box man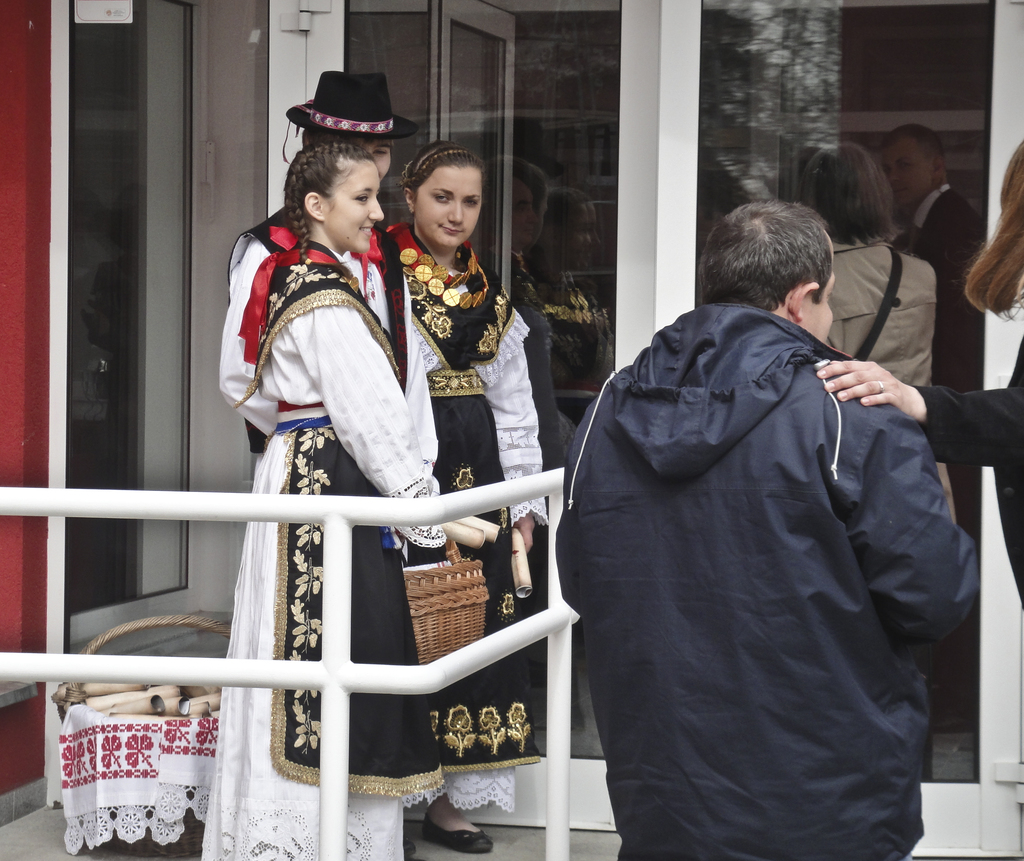
851:115:986:389
